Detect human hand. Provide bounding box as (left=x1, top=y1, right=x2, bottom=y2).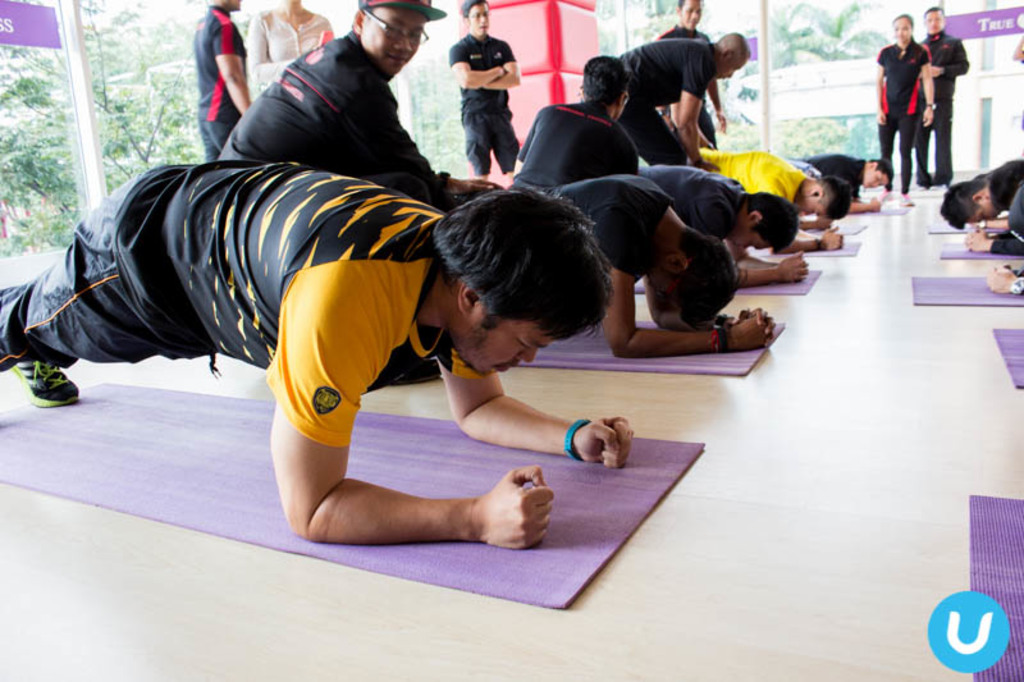
(left=868, top=197, right=881, bottom=212).
